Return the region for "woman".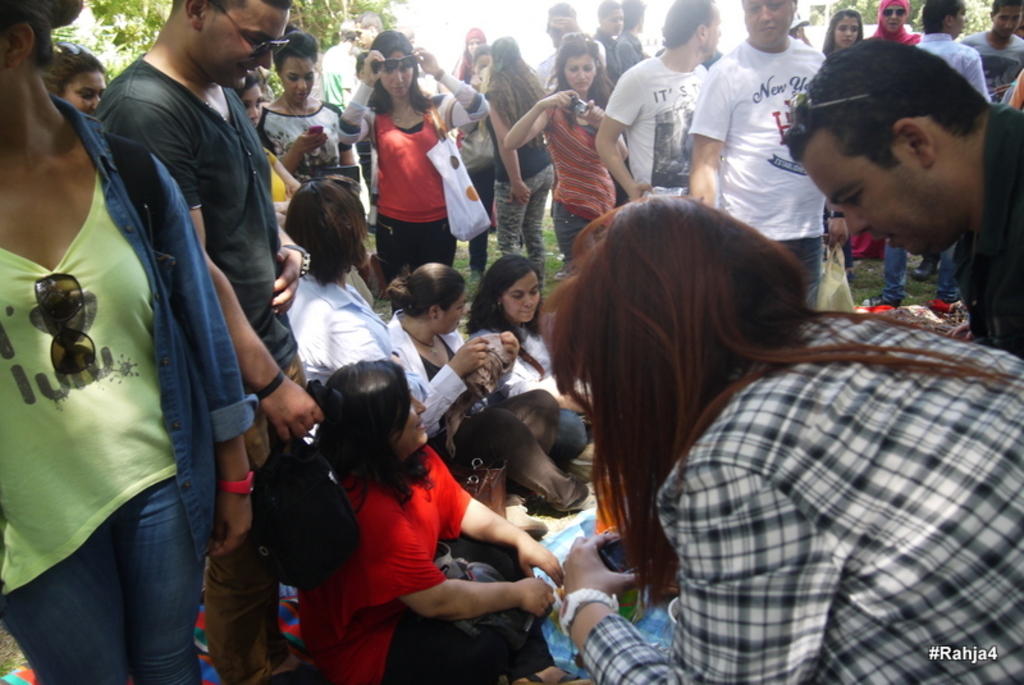
bbox=[332, 28, 492, 293].
